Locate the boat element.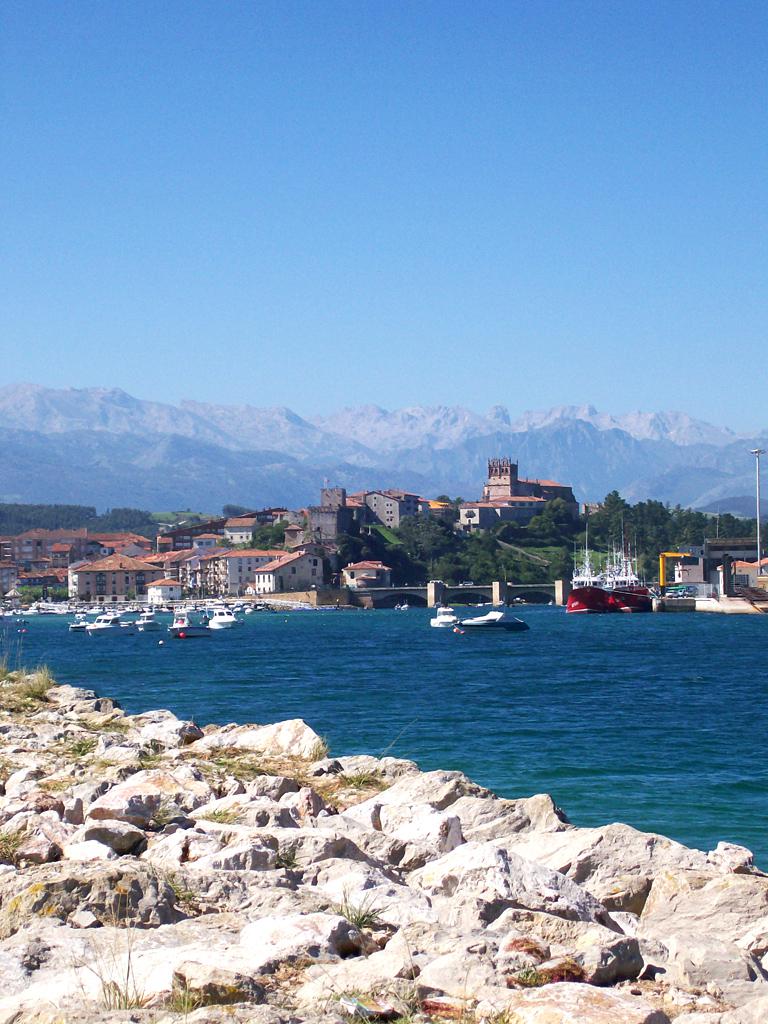
Element bbox: locate(455, 607, 529, 632).
